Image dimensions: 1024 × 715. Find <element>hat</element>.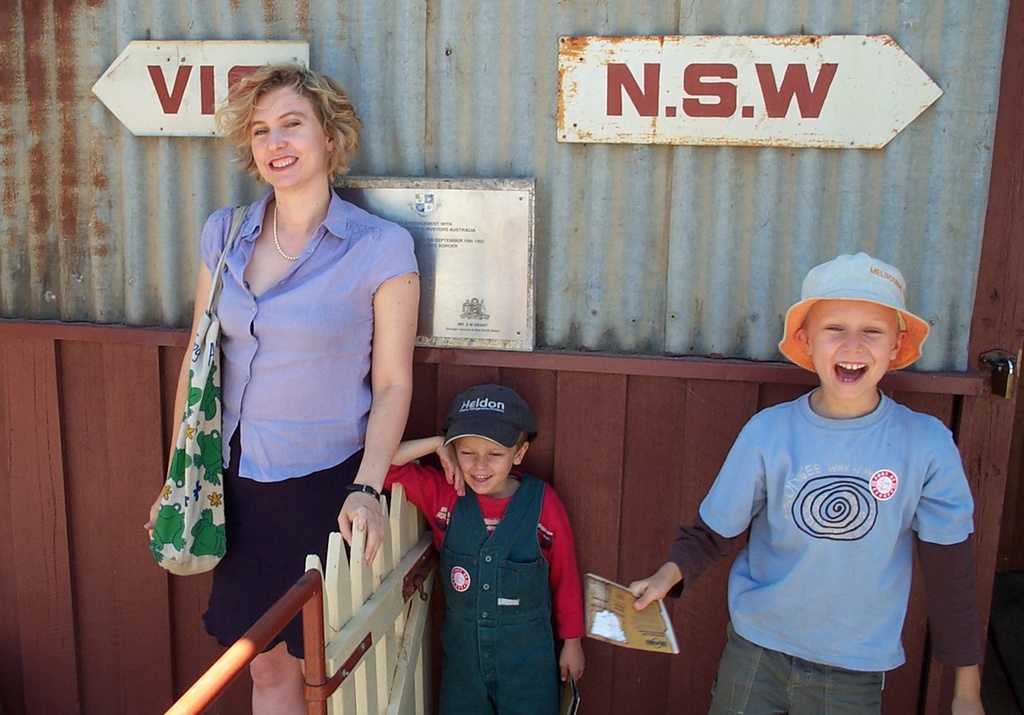
{"x1": 442, "y1": 388, "x2": 539, "y2": 447}.
